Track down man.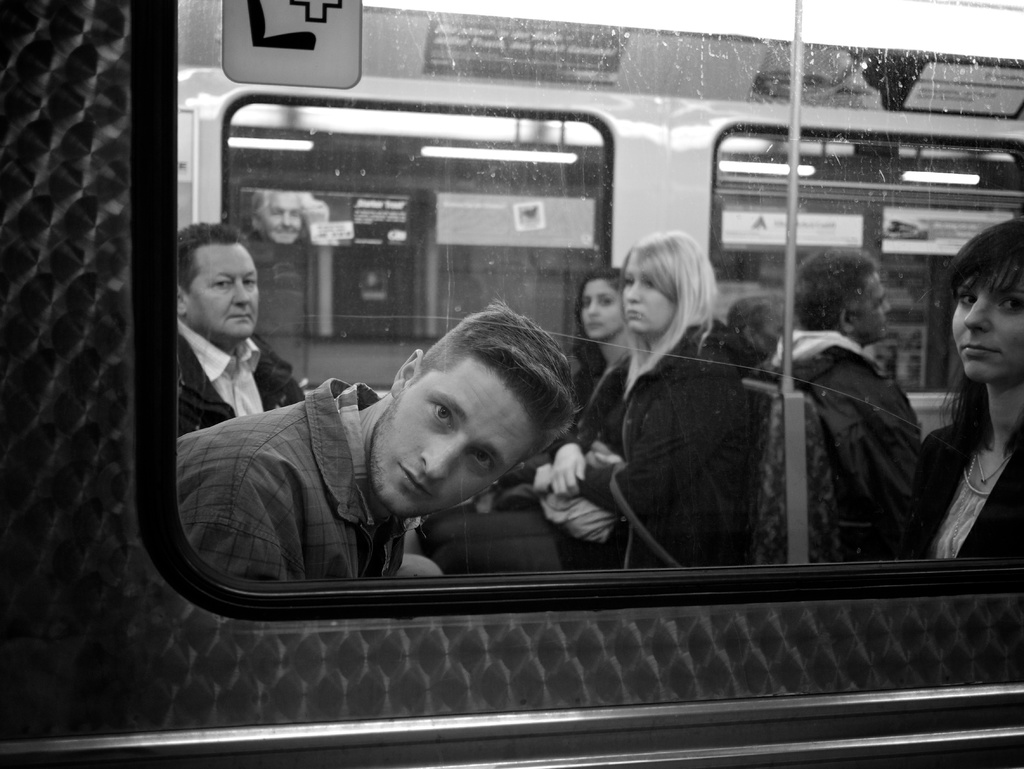
Tracked to box=[241, 190, 329, 248].
